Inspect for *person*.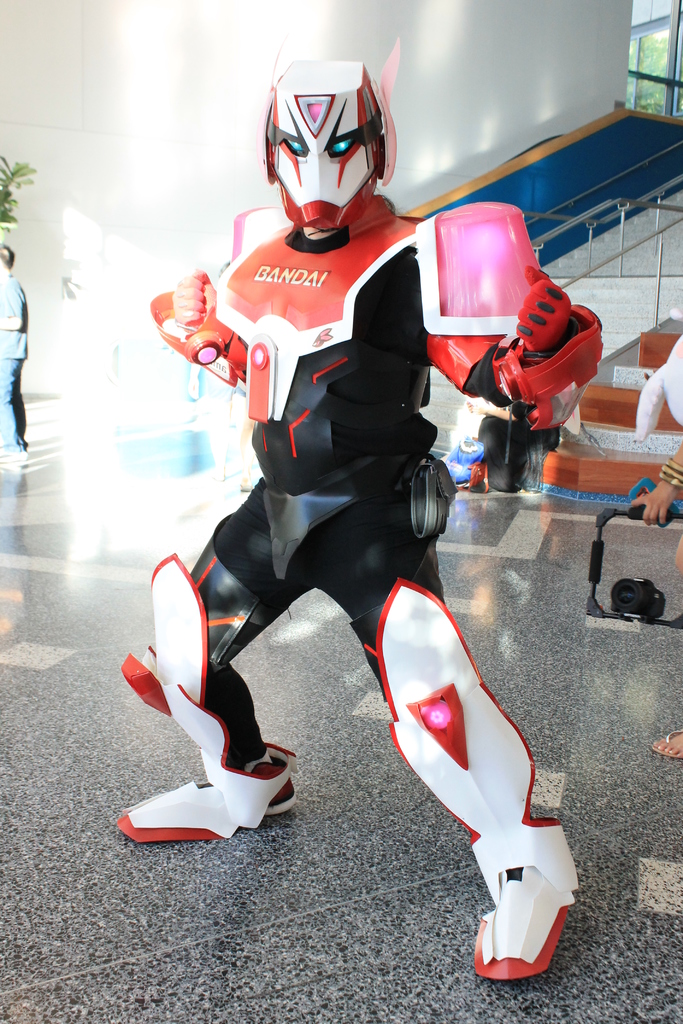
Inspection: pyautogui.locateOnScreen(634, 438, 682, 765).
